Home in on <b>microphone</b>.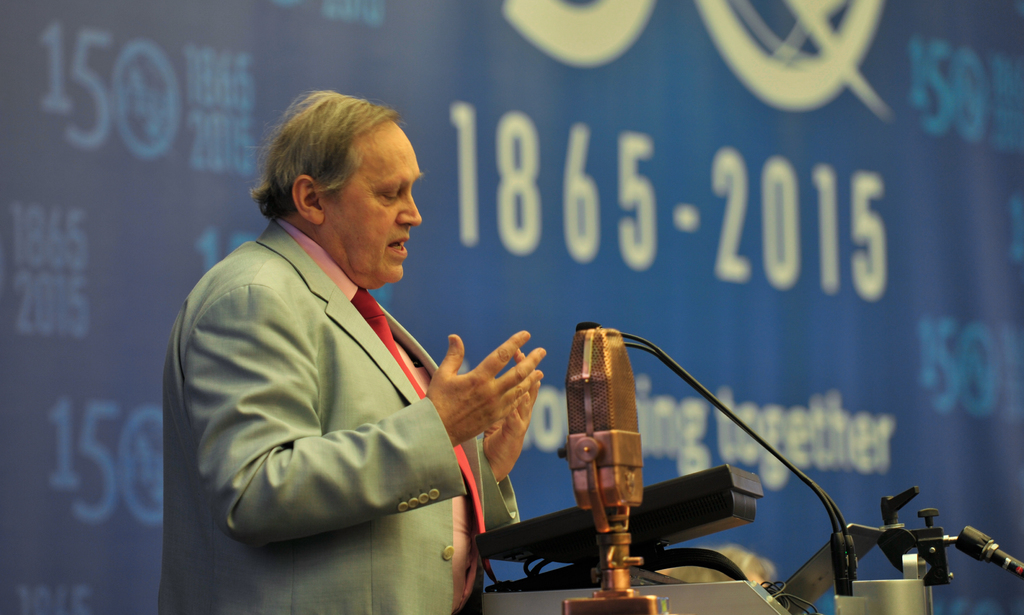
Homed in at [left=582, top=320, right=598, bottom=328].
